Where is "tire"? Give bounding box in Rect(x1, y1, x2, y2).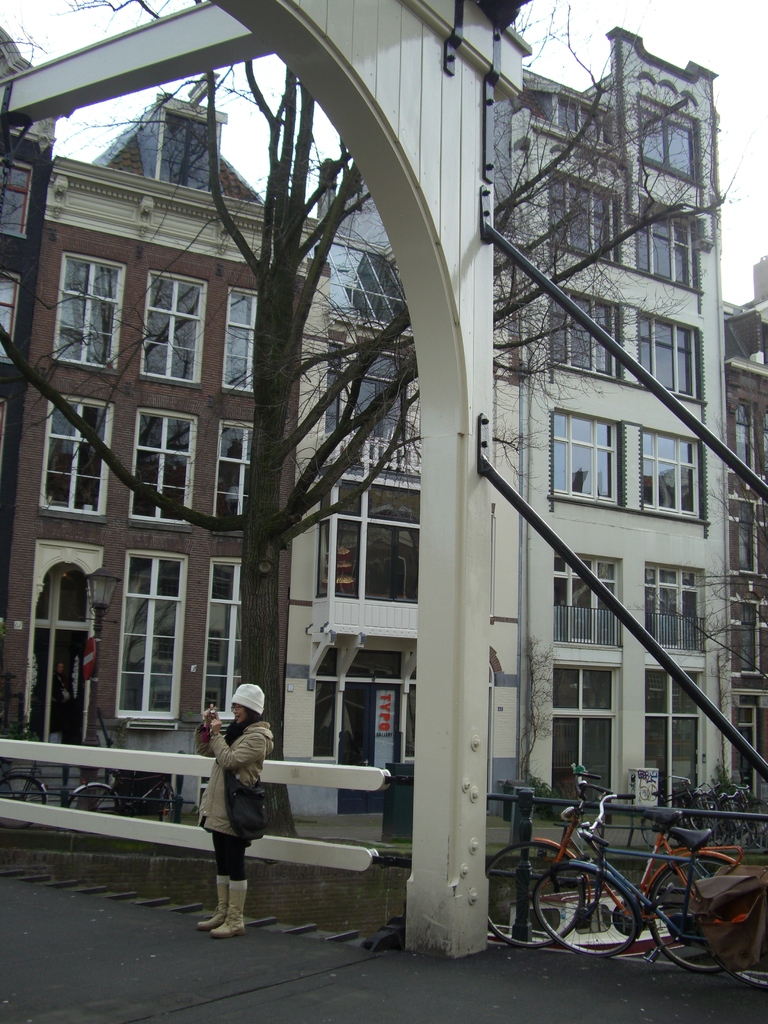
Rect(66, 778, 125, 824).
